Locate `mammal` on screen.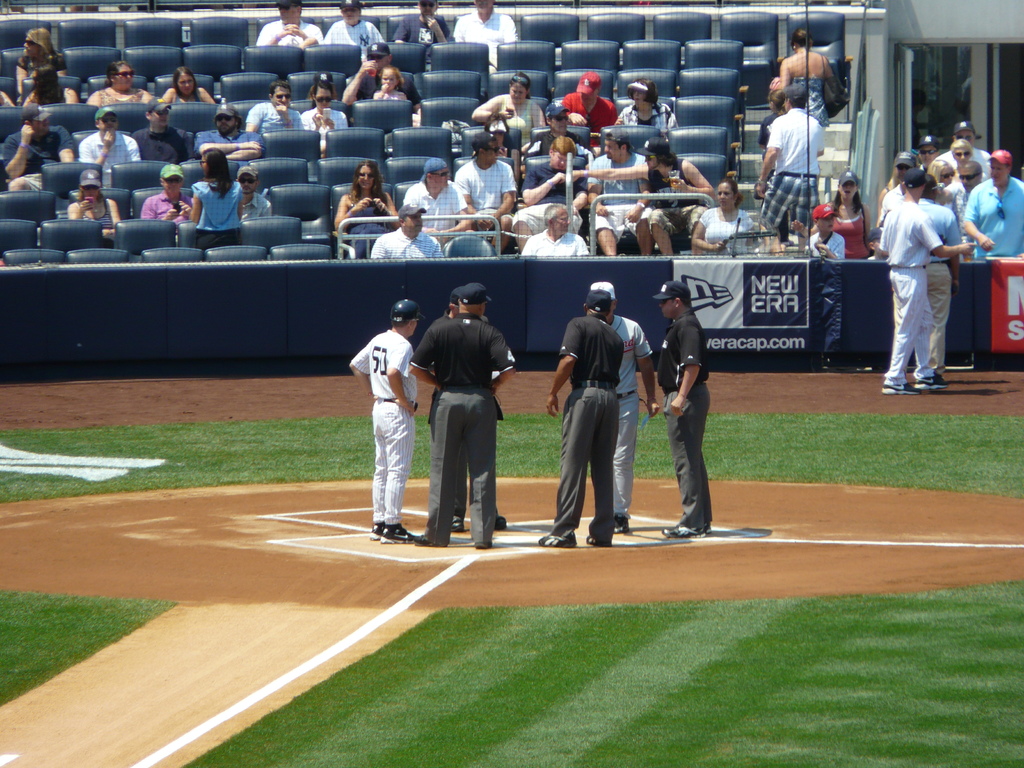
On screen at x1=772, y1=29, x2=837, y2=127.
